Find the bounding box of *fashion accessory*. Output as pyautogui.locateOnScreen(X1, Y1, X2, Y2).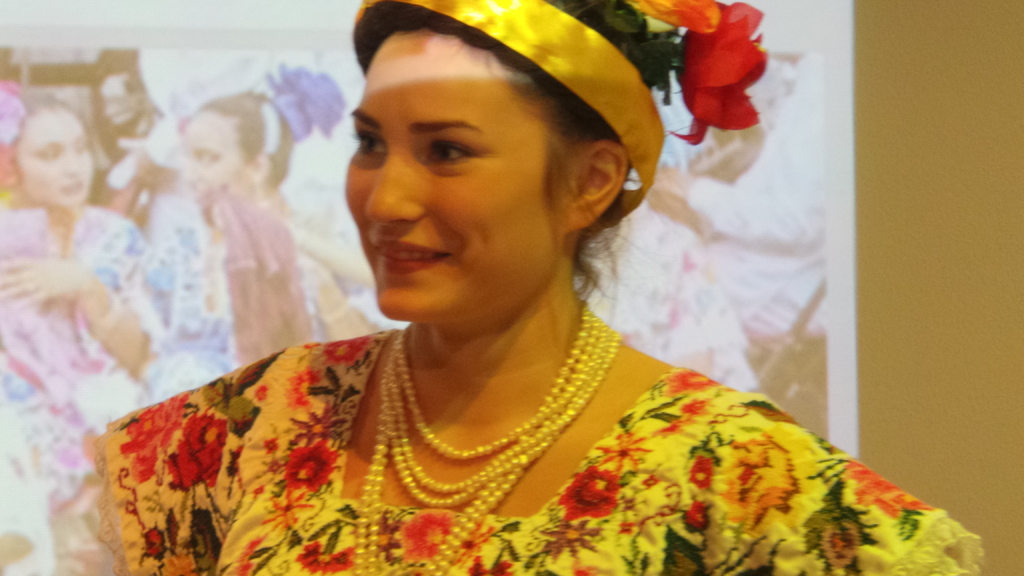
pyautogui.locateOnScreen(348, 0, 666, 225).
